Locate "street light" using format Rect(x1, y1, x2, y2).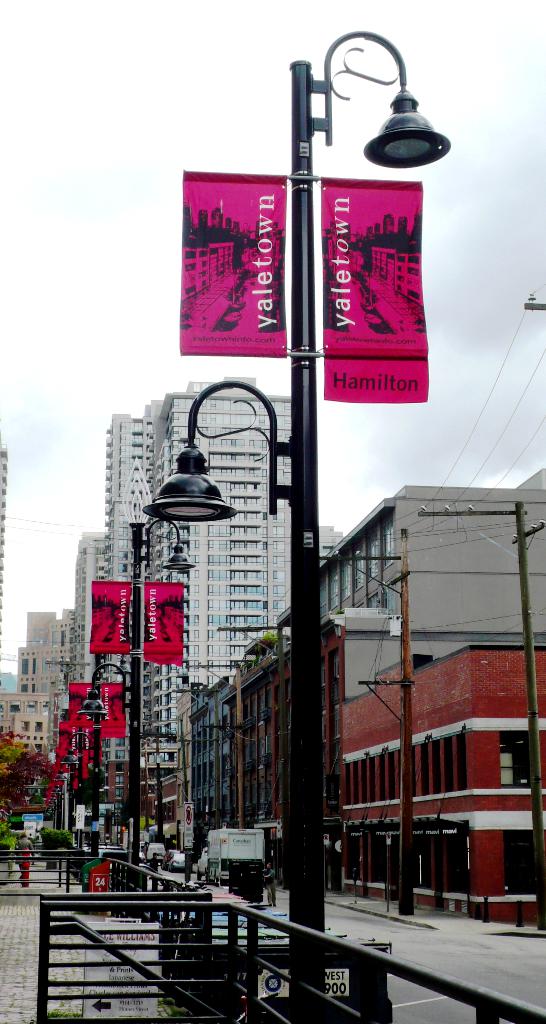
Rect(128, 33, 463, 902).
